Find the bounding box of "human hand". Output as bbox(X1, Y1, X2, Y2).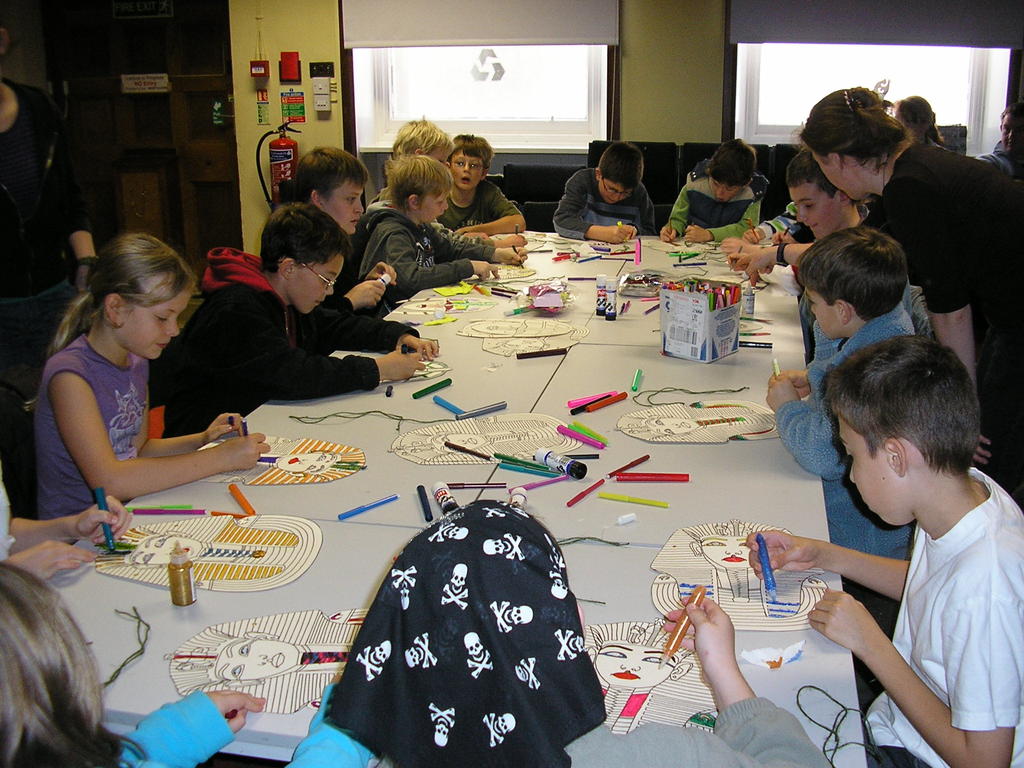
bbox(378, 349, 427, 381).
